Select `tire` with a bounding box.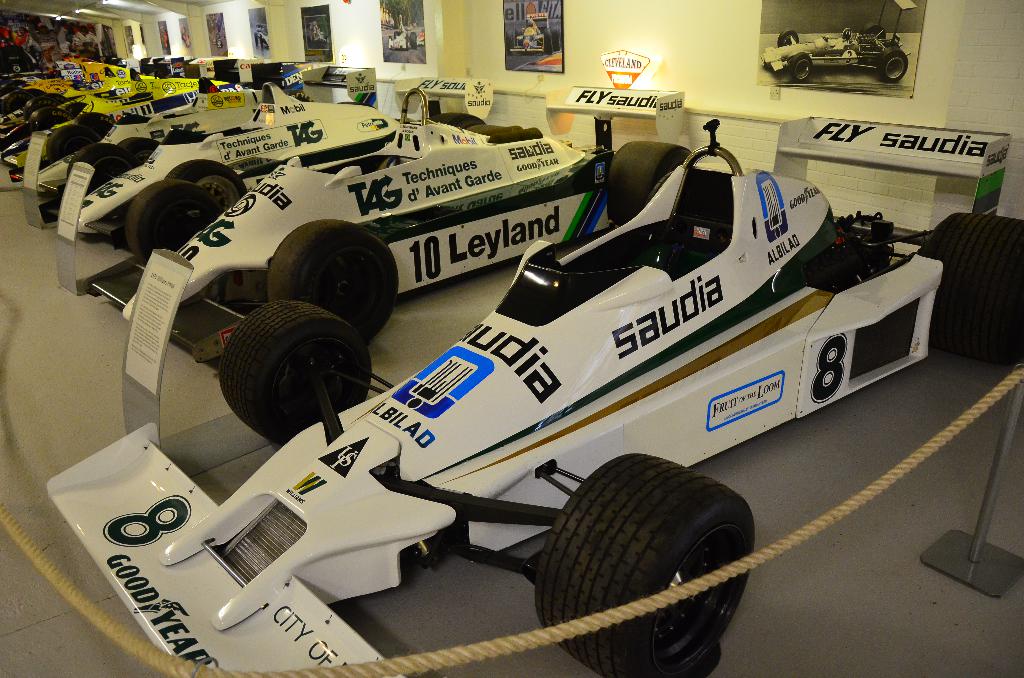
<region>543, 29, 555, 56</region>.
